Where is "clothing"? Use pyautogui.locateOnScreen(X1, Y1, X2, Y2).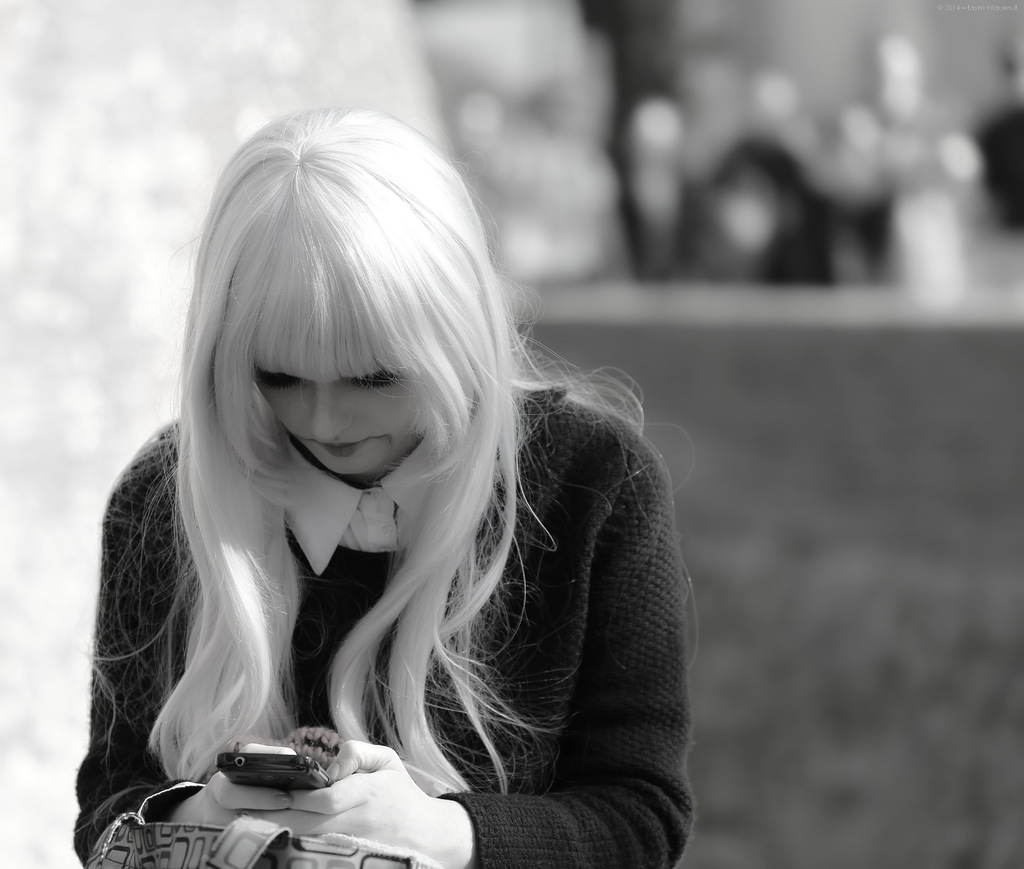
pyautogui.locateOnScreen(44, 348, 692, 832).
